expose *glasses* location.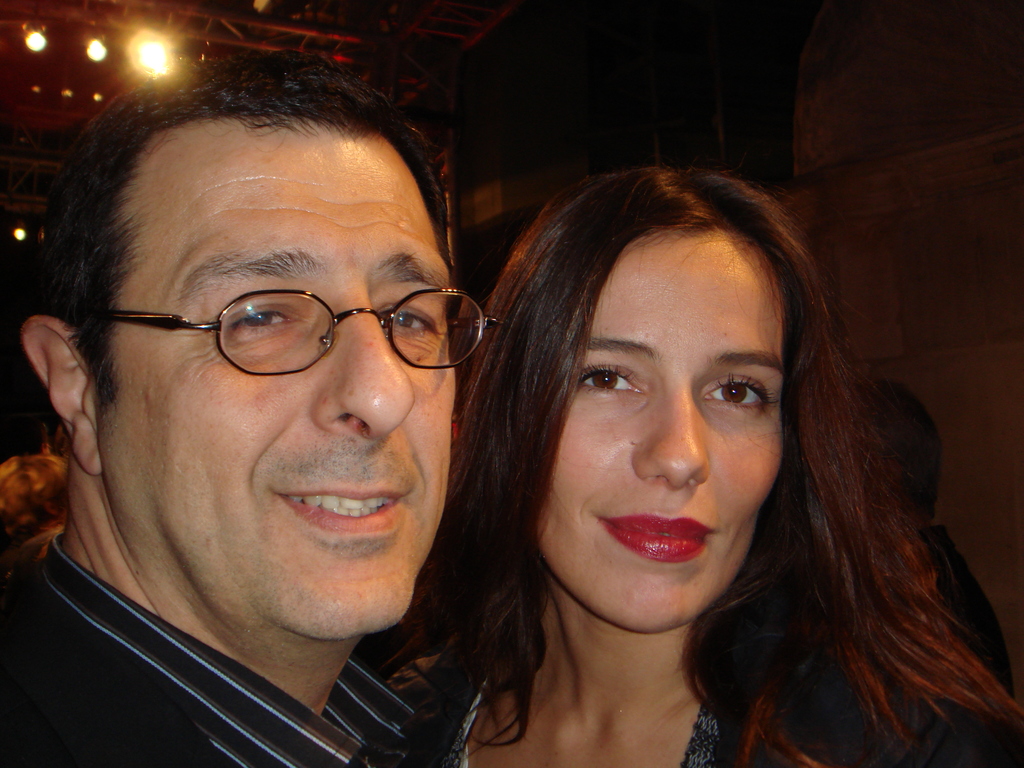
Exposed at {"x1": 88, "y1": 284, "x2": 505, "y2": 374}.
